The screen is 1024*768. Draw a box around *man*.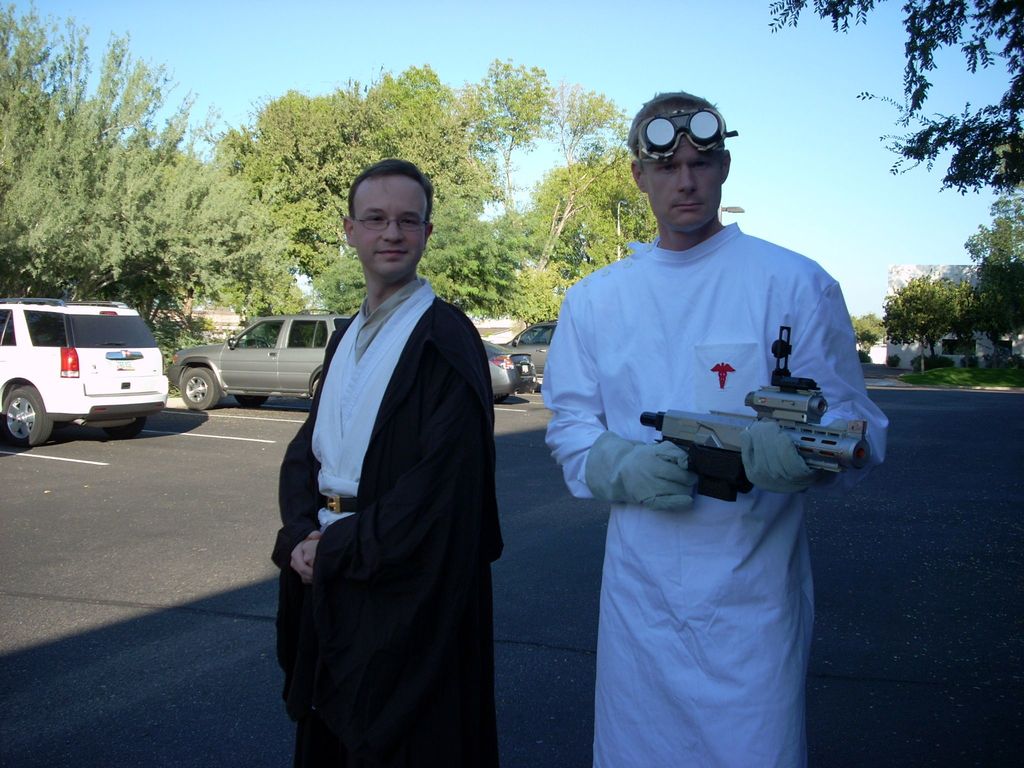
[545,90,890,767].
